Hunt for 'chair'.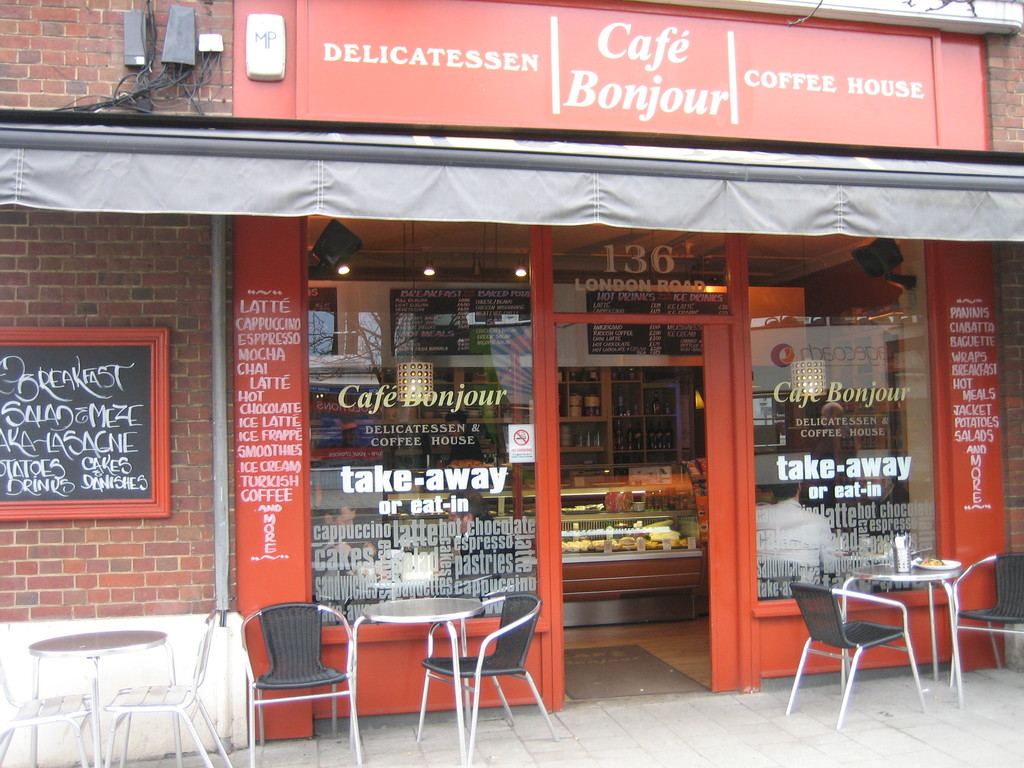
Hunted down at {"x1": 415, "y1": 590, "x2": 543, "y2": 767}.
